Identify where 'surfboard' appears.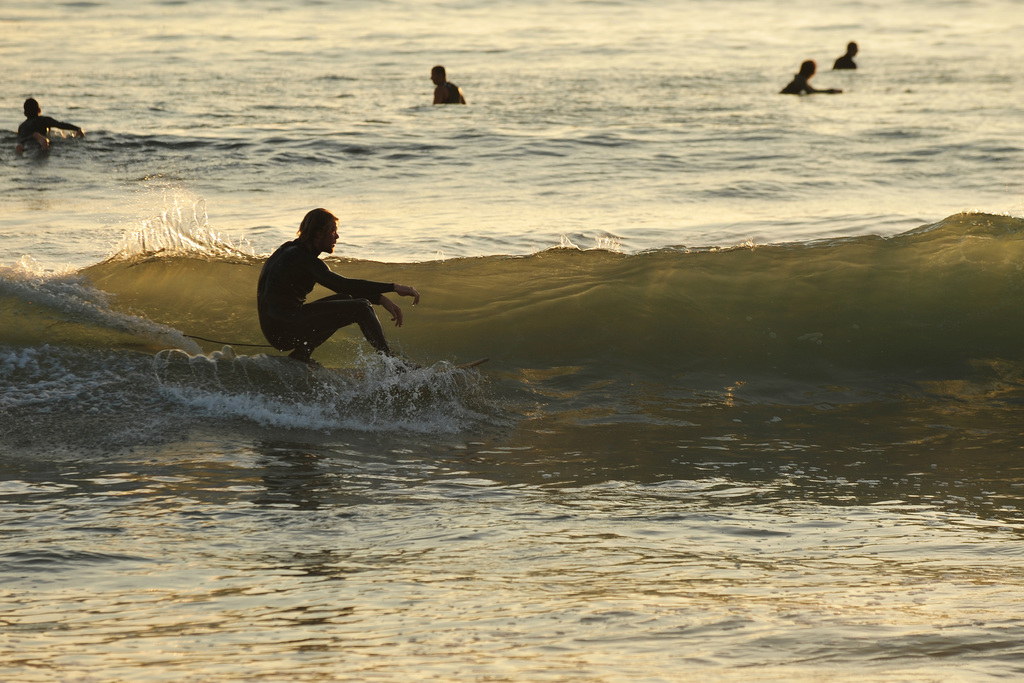
Appears at [x1=303, y1=349, x2=492, y2=373].
